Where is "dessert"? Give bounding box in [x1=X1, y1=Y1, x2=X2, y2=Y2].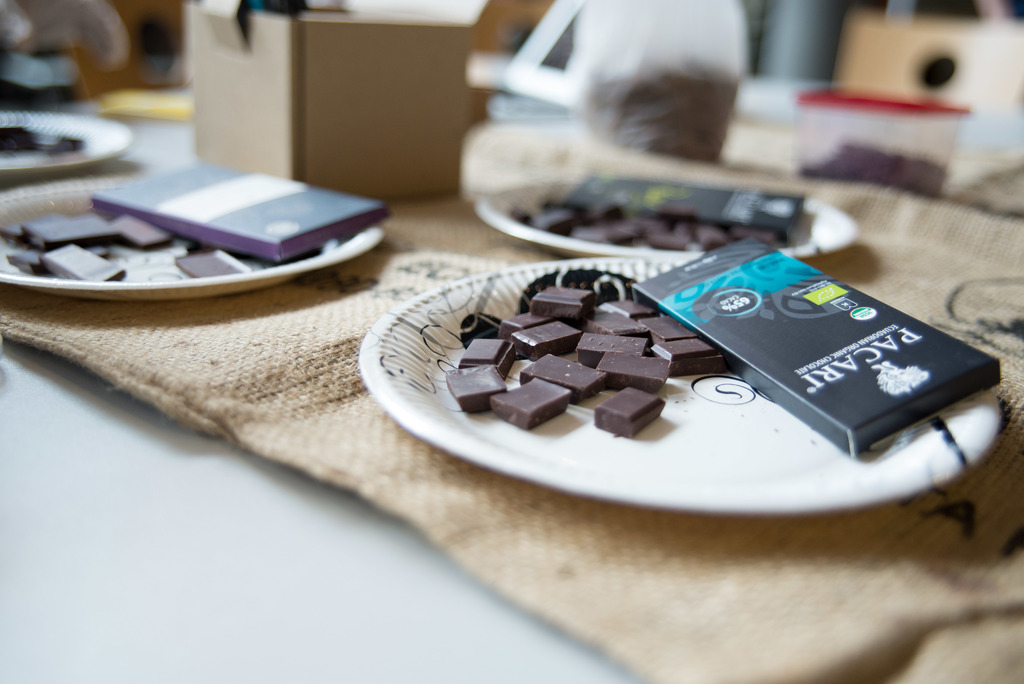
[x1=529, y1=282, x2=580, y2=321].
